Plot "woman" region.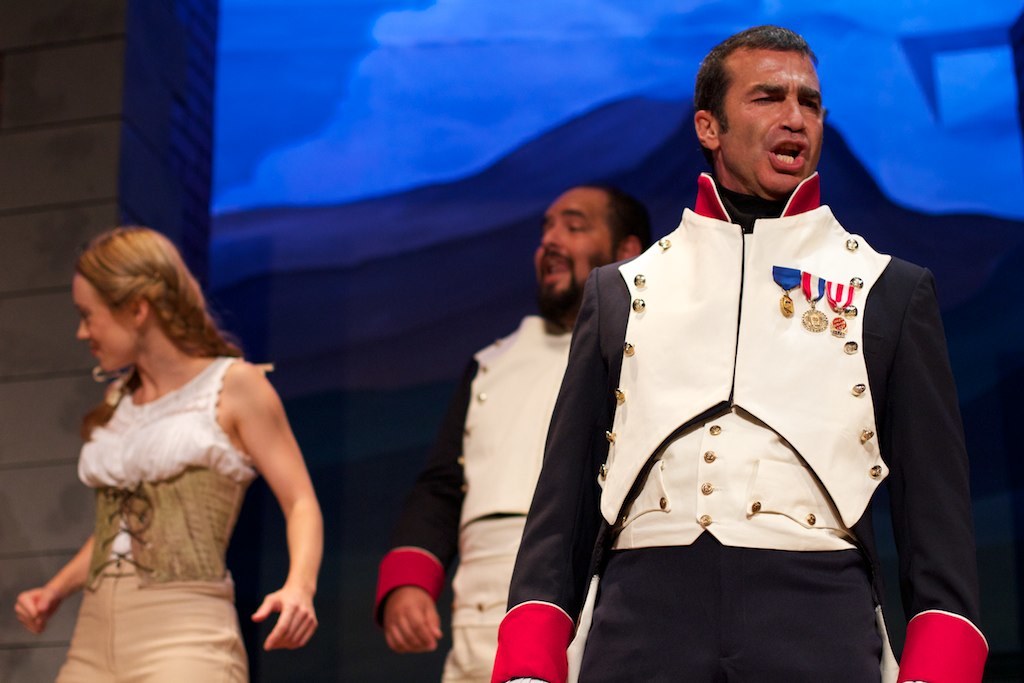
Plotted at box=[17, 226, 326, 682].
